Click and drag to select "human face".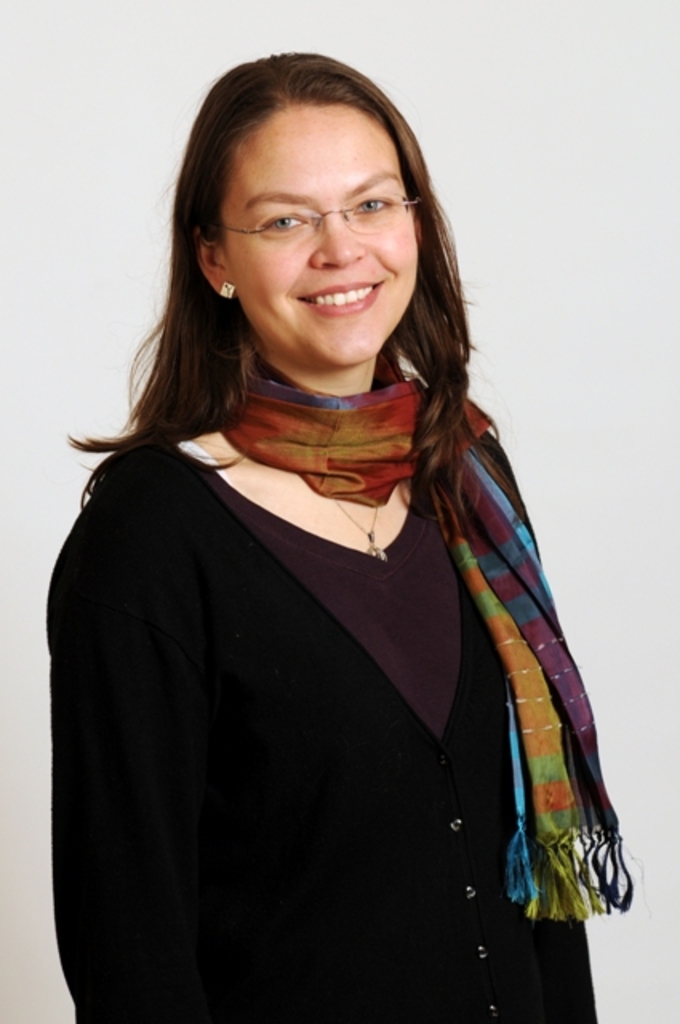
Selection: 219/118/416/366.
